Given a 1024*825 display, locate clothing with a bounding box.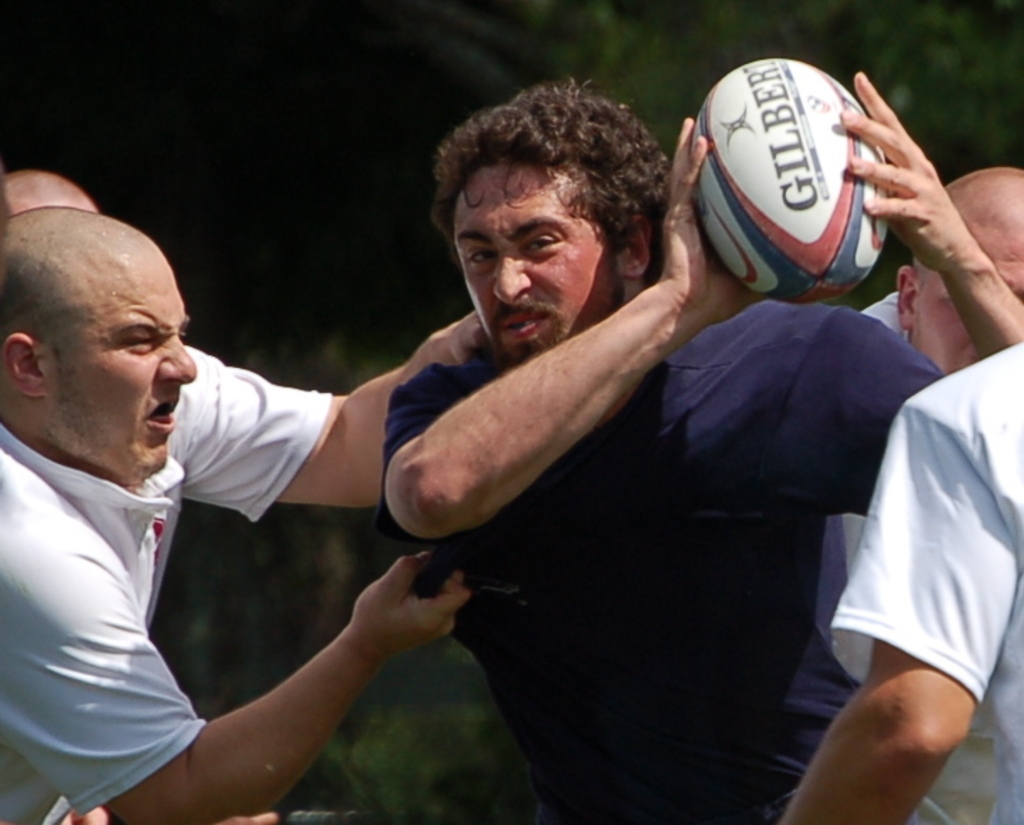
Located: [814, 272, 1018, 821].
